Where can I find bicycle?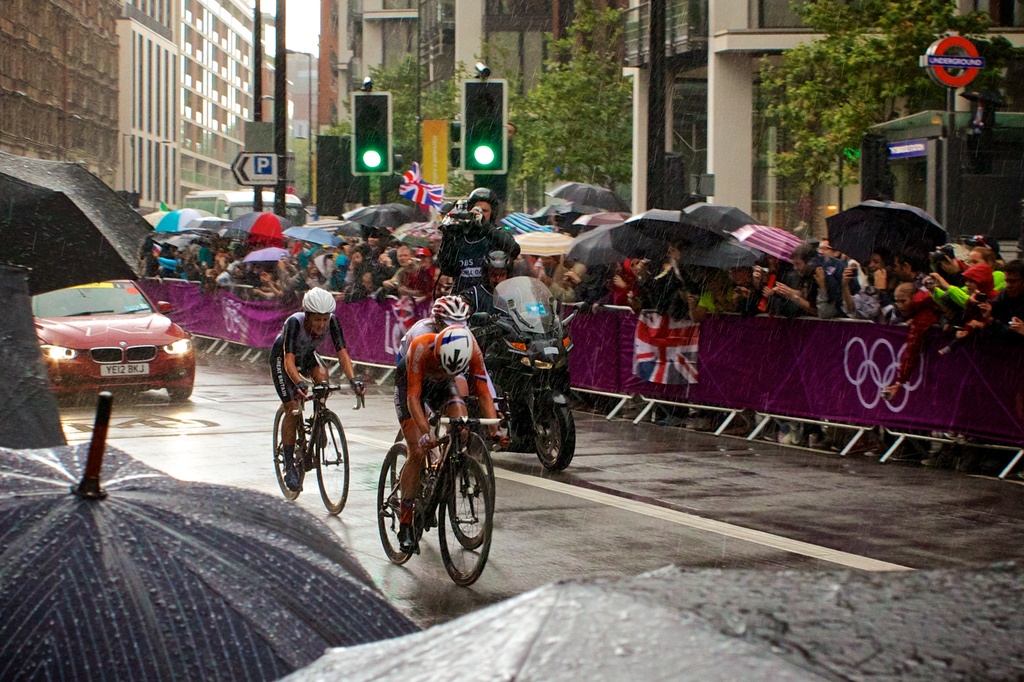
You can find it at bbox(388, 399, 506, 551).
